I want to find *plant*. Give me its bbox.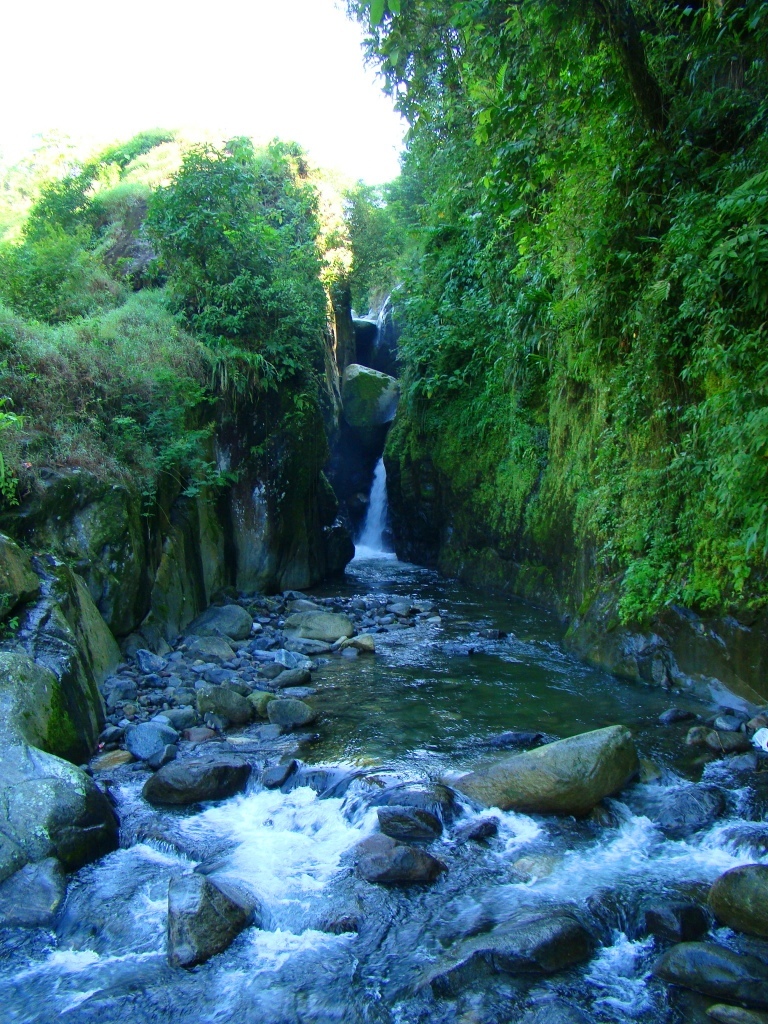
Rect(6, 616, 24, 634).
